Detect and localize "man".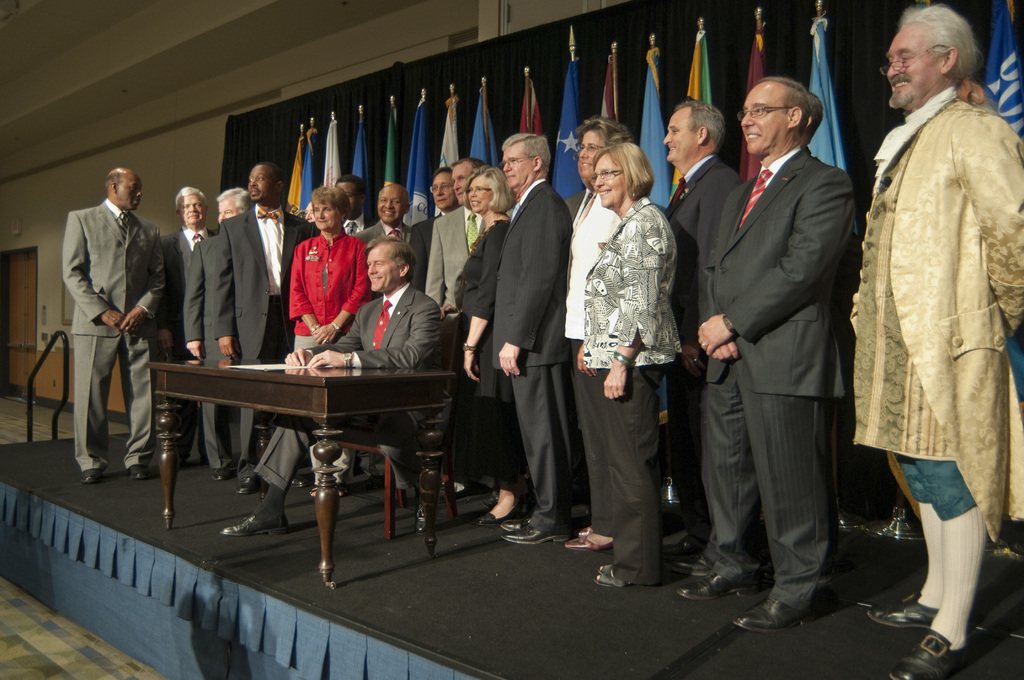
Localized at {"left": 423, "top": 152, "right": 486, "bottom": 312}.
